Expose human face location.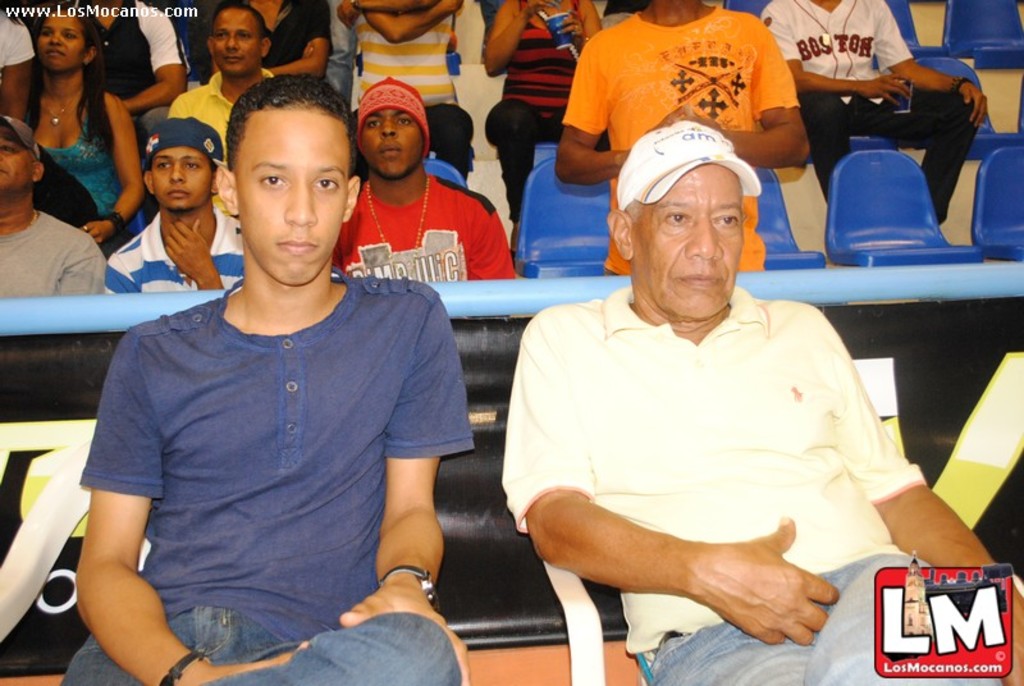
Exposed at bbox(631, 160, 745, 315).
